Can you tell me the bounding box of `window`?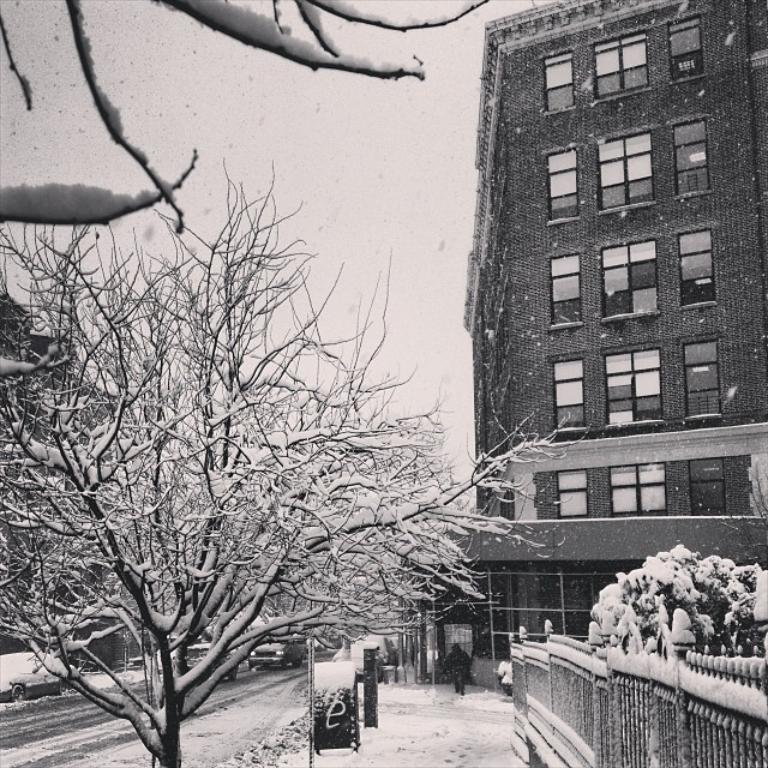
box=[672, 12, 702, 84].
